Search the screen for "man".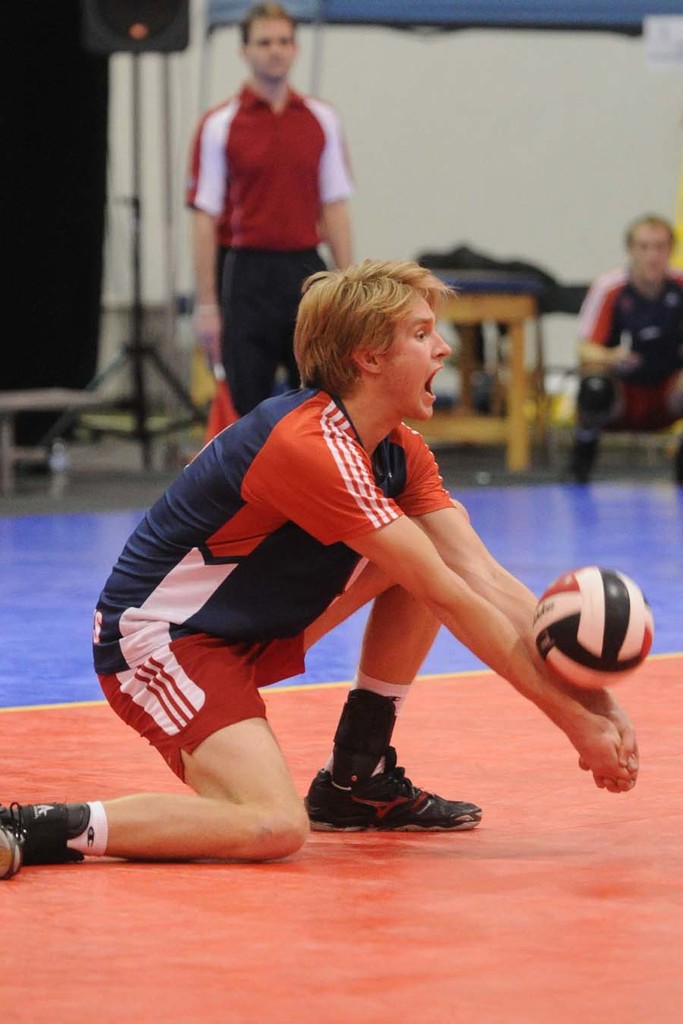
Found at BBox(182, 22, 365, 360).
